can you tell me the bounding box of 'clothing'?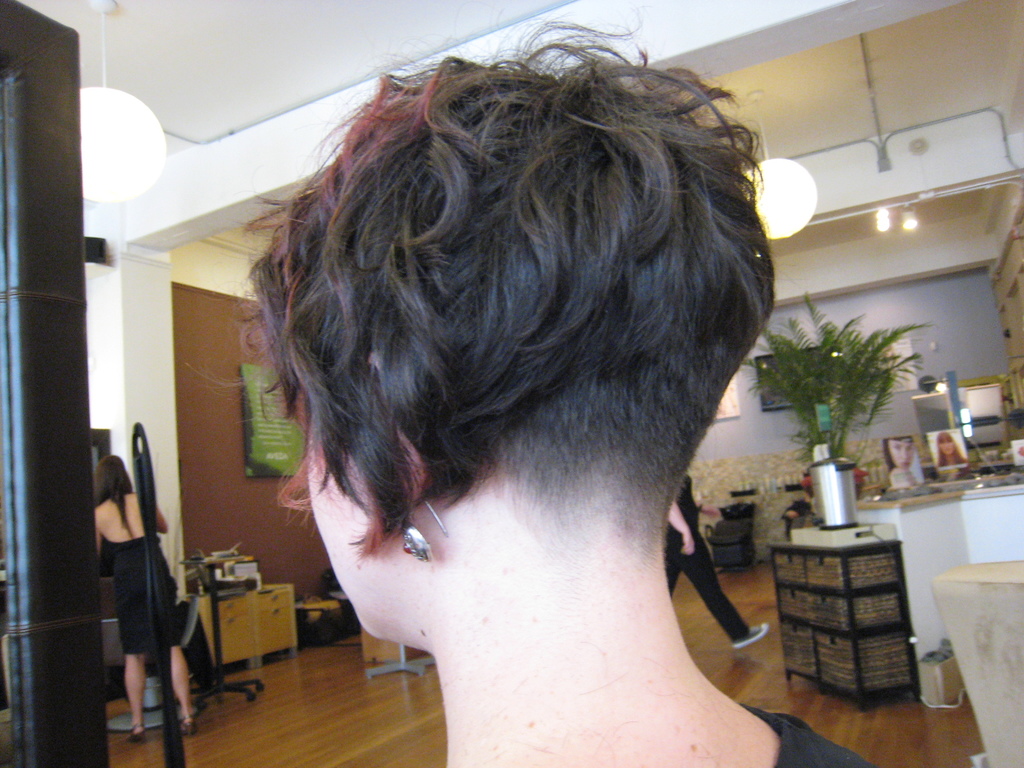
[left=99, top=532, right=180, bottom=660].
